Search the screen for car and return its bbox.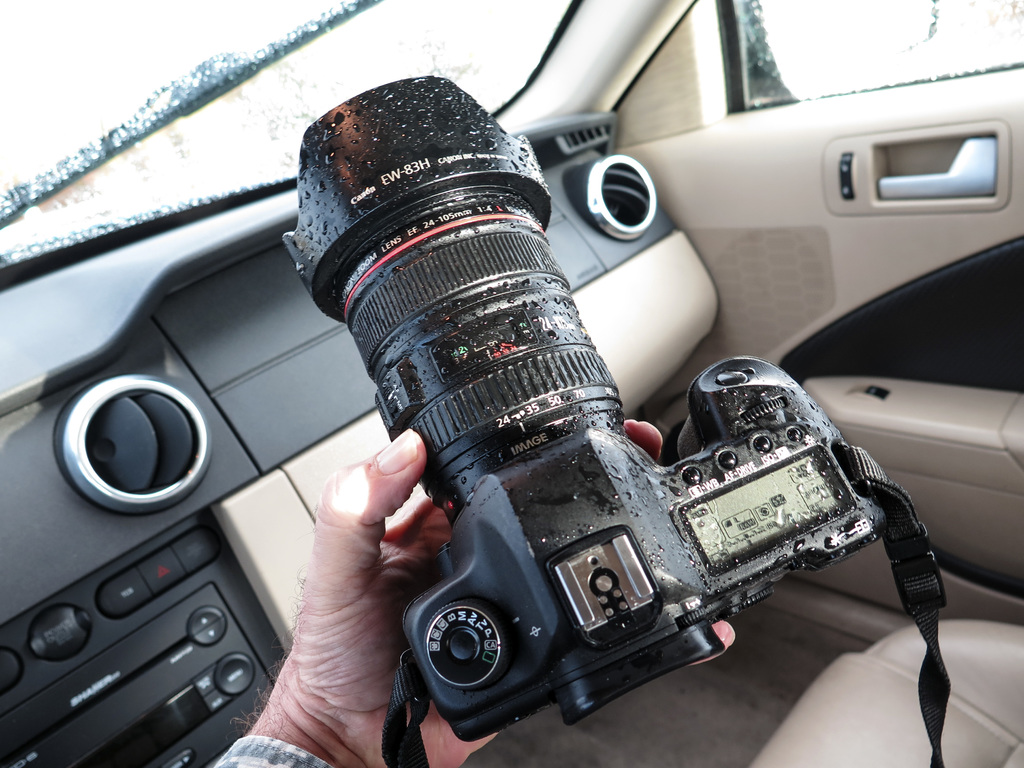
Found: (left=0, top=0, right=1023, bottom=767).
